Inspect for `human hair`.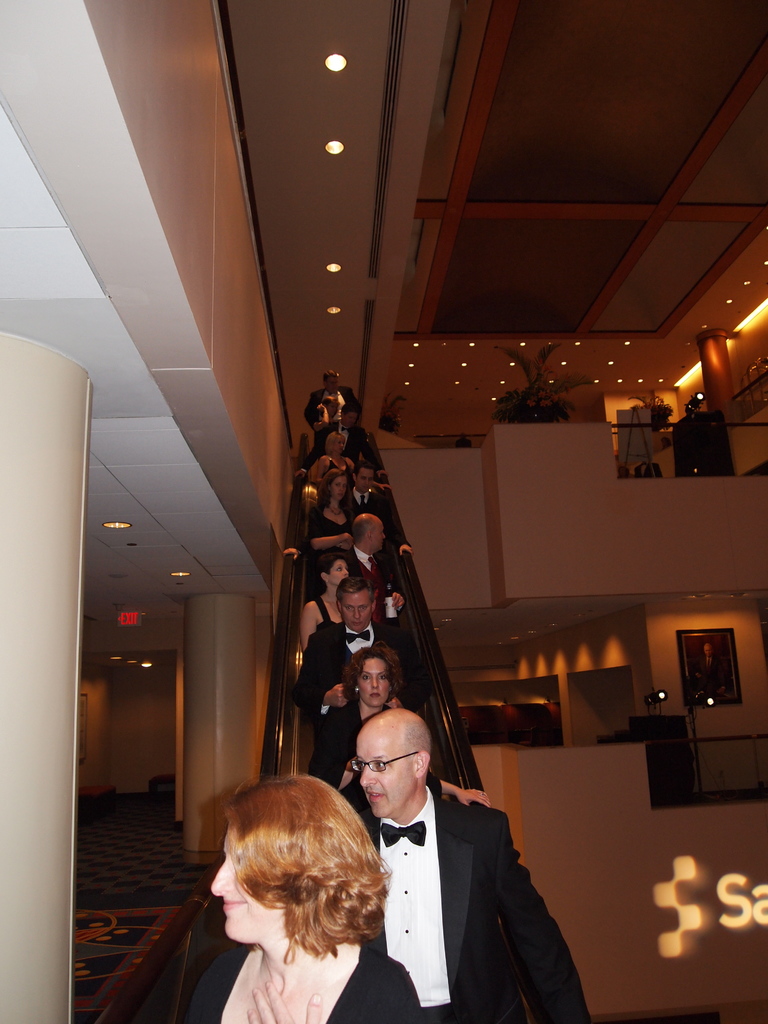
Inspection: <bbox>314, 557, 353, 593</bbox>.
